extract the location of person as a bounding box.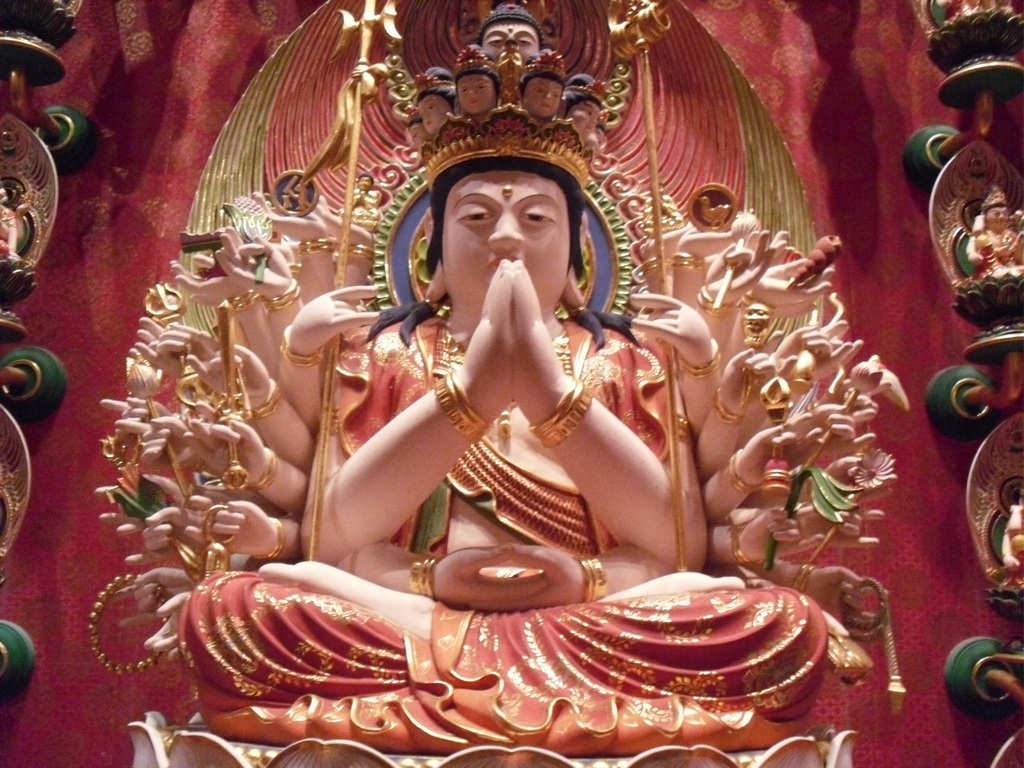
[0,185,17,267].
